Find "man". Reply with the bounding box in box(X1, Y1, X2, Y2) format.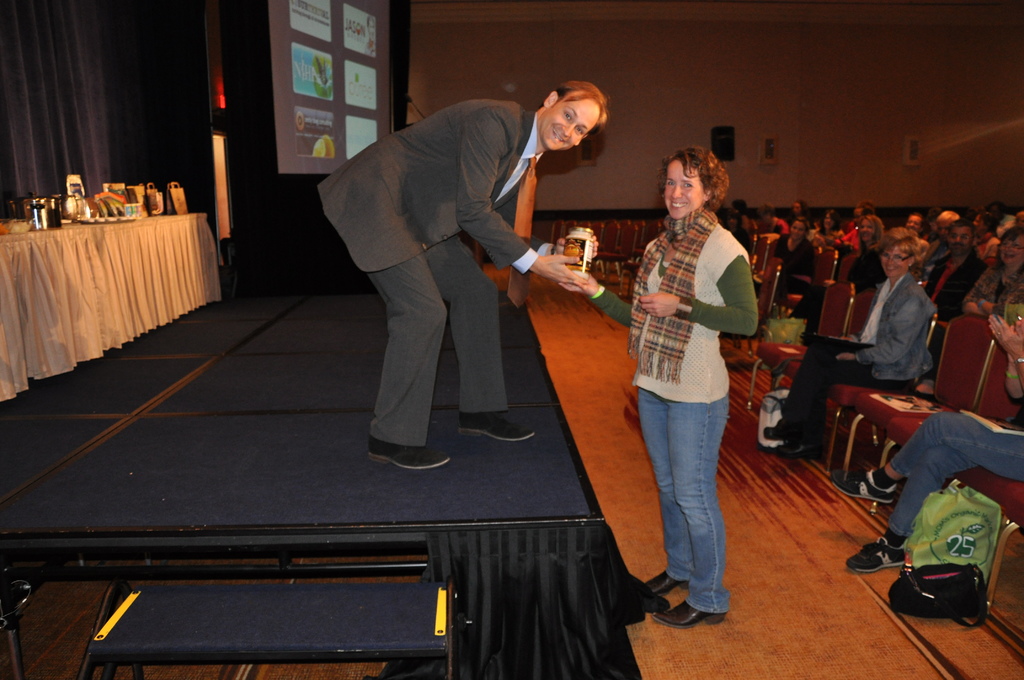
box(316, 74, 587, 468).
